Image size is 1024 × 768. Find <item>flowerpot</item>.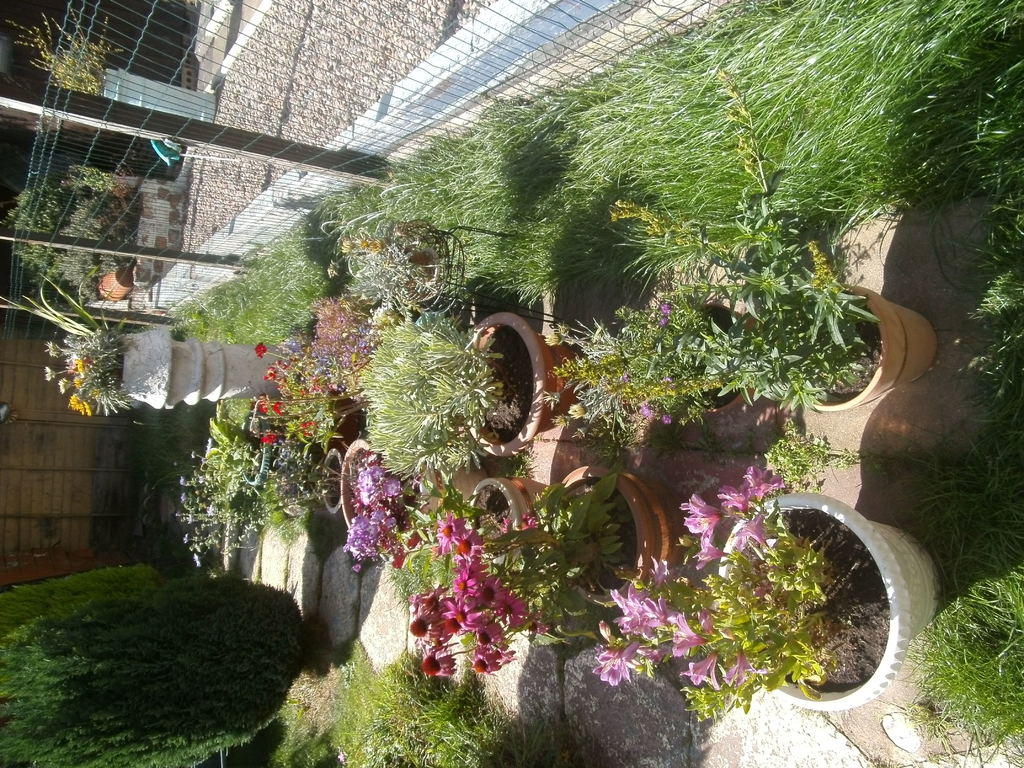
locate(471, 476, 558, 538).
